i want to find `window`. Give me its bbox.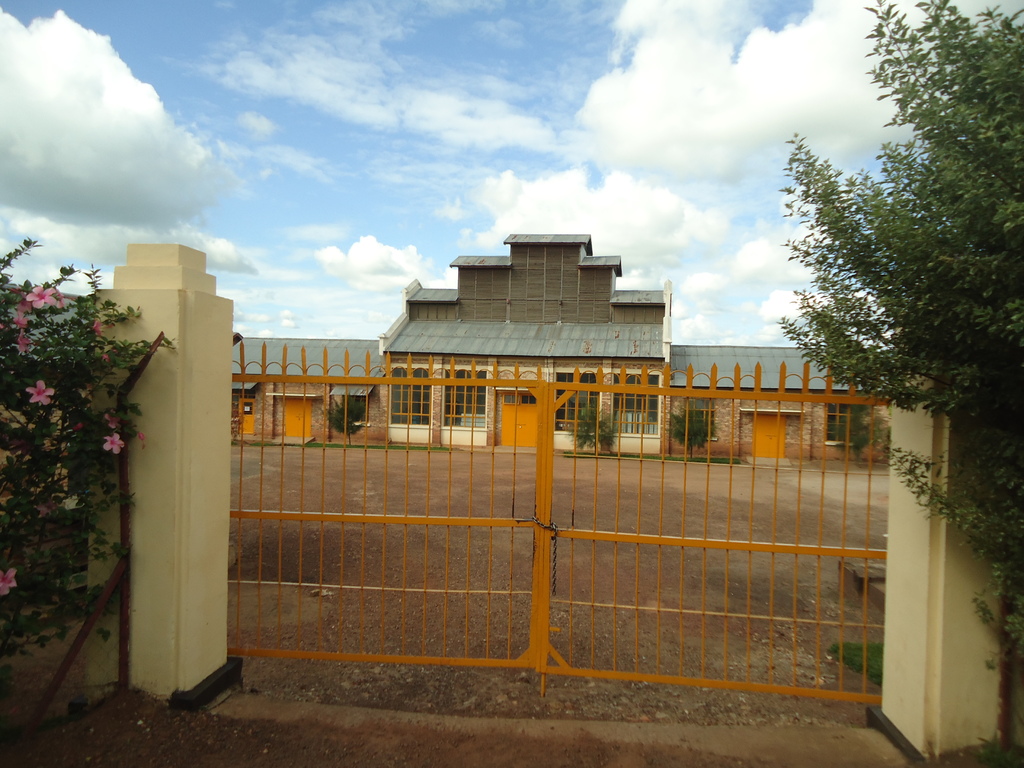
550/373/602/434.
